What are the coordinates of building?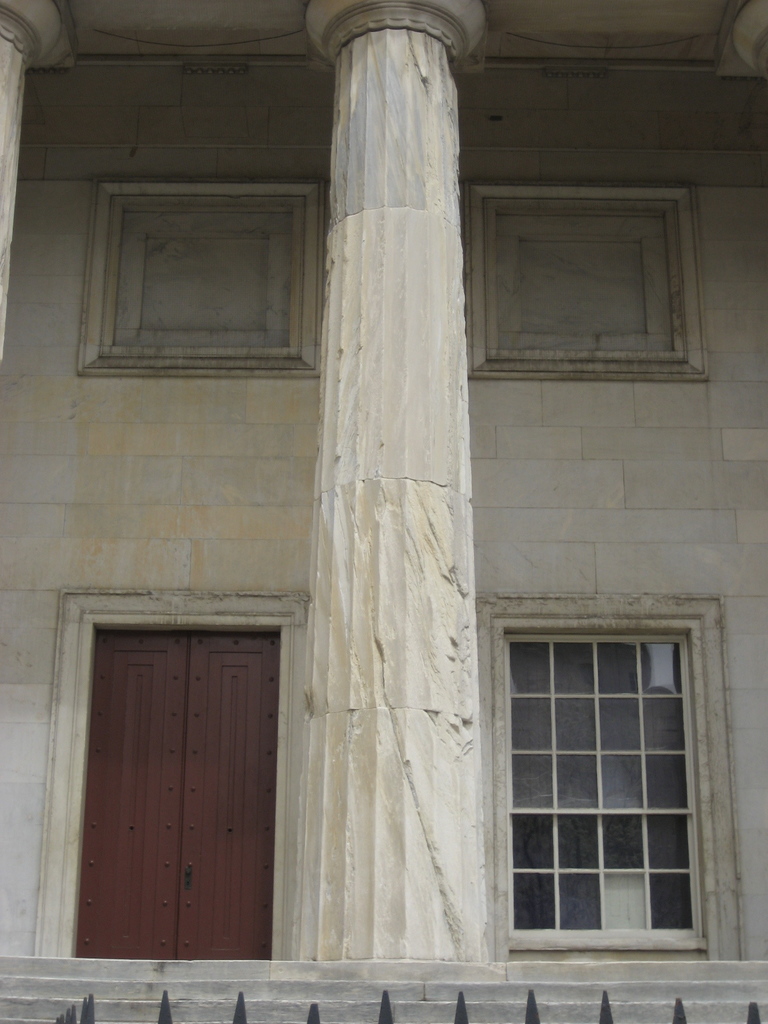
box=[0, 0, 767, 1023].
